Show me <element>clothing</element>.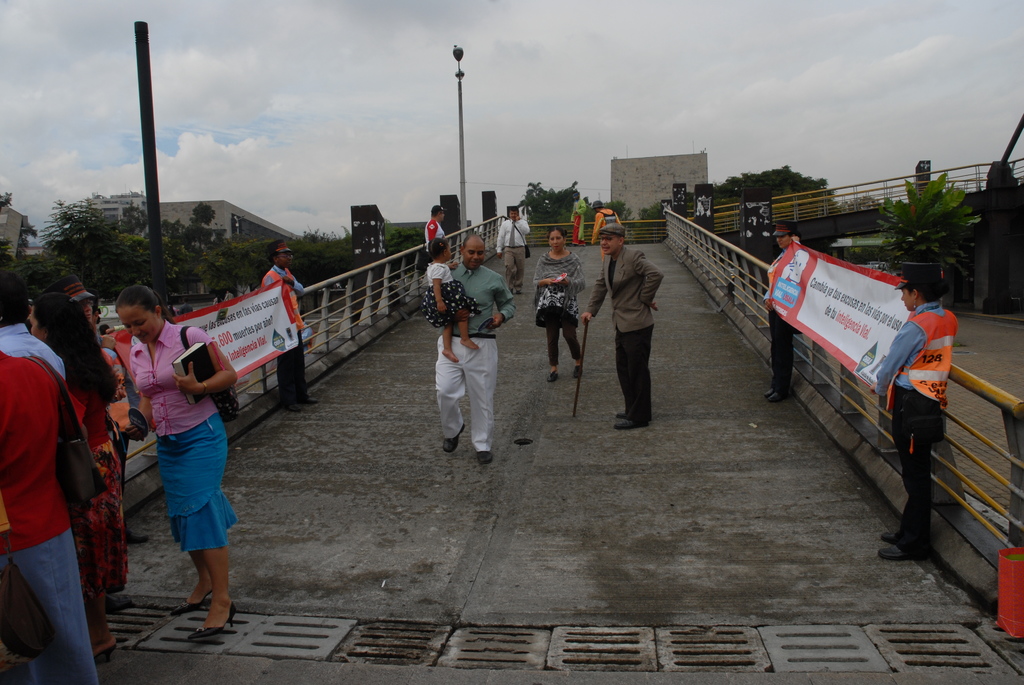
<element>clothing</element> is here: BBox(0, 322, 67, 379).
